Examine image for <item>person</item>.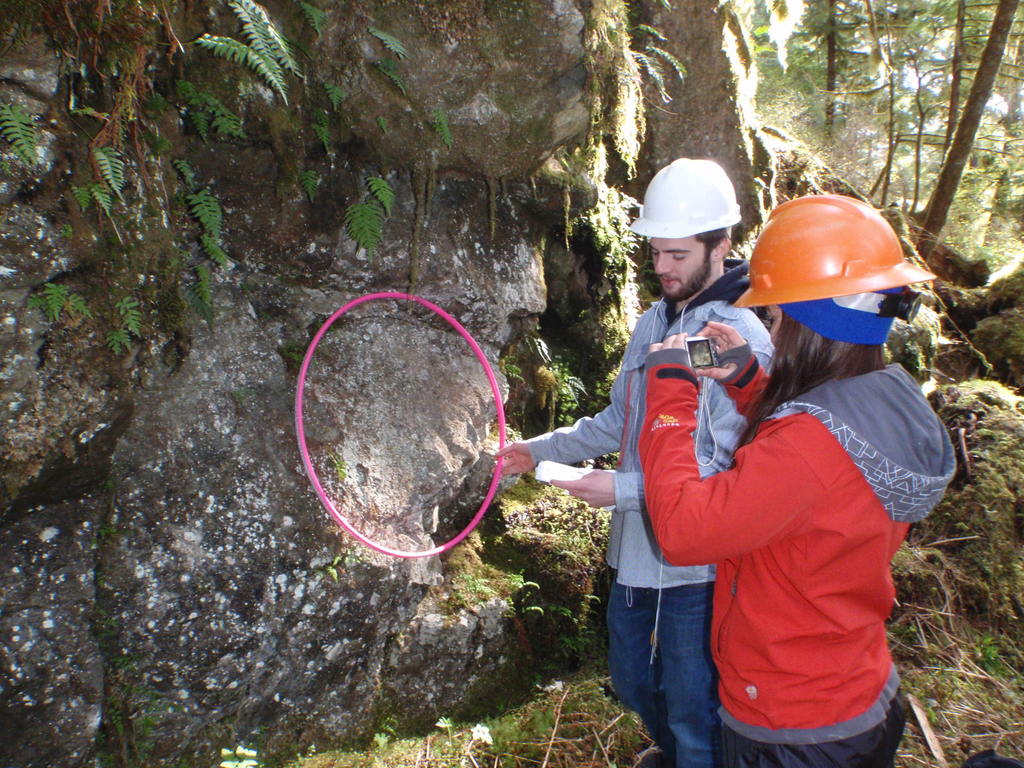
Examination result: bbox=(657, 234, 945, 758).
